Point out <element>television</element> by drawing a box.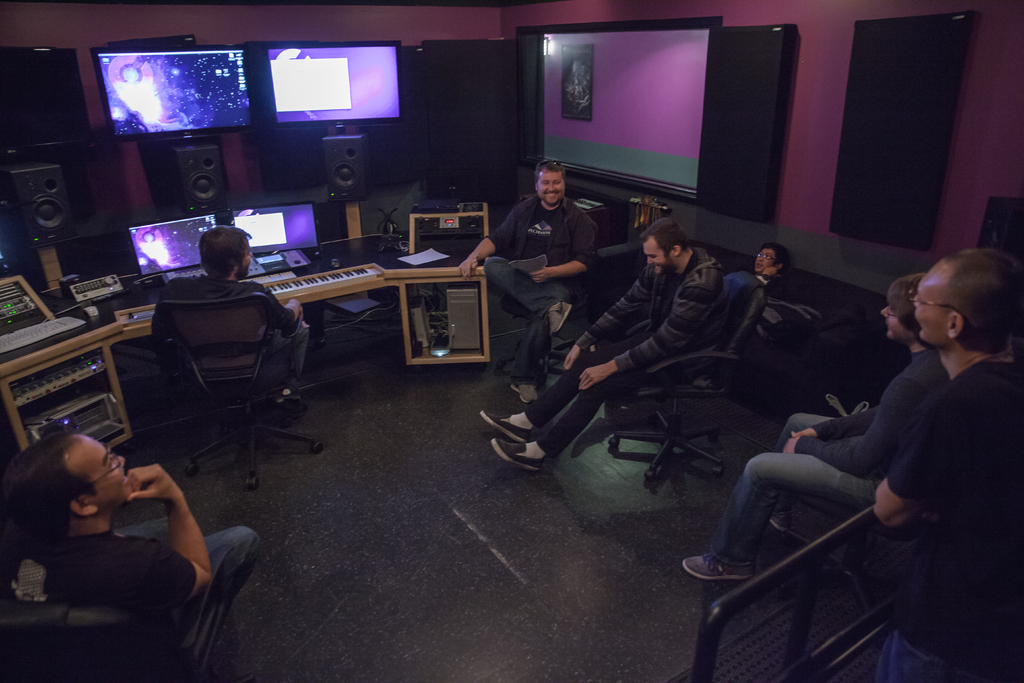
detection(127, 204, 230, 285).
